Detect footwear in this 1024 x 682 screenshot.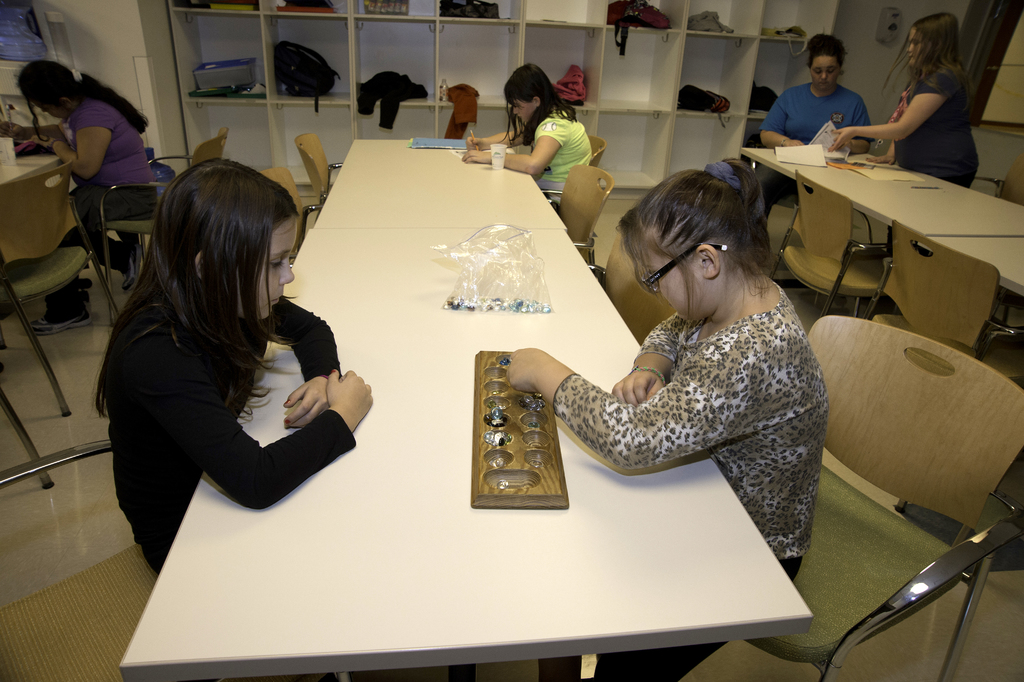
Detection: (122, 238, 143, 295).
